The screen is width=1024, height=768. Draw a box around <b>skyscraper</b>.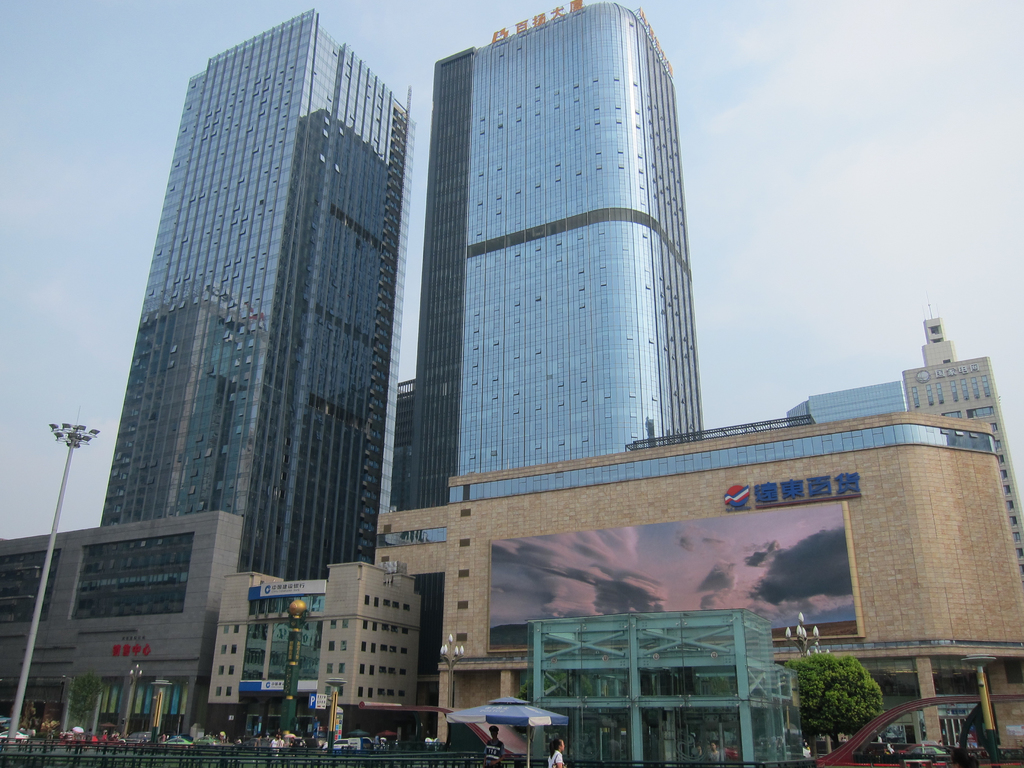
<box>392,6,756,556</box>.
